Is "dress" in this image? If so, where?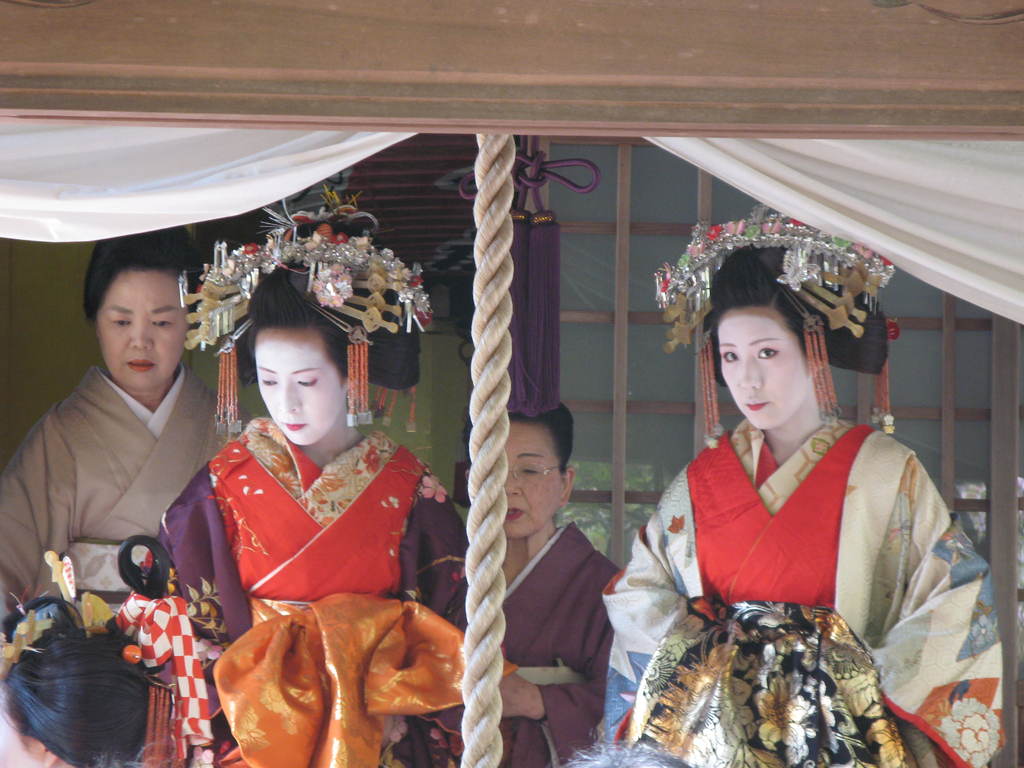
Yes, at <box>602,417,1004,767</box>.
